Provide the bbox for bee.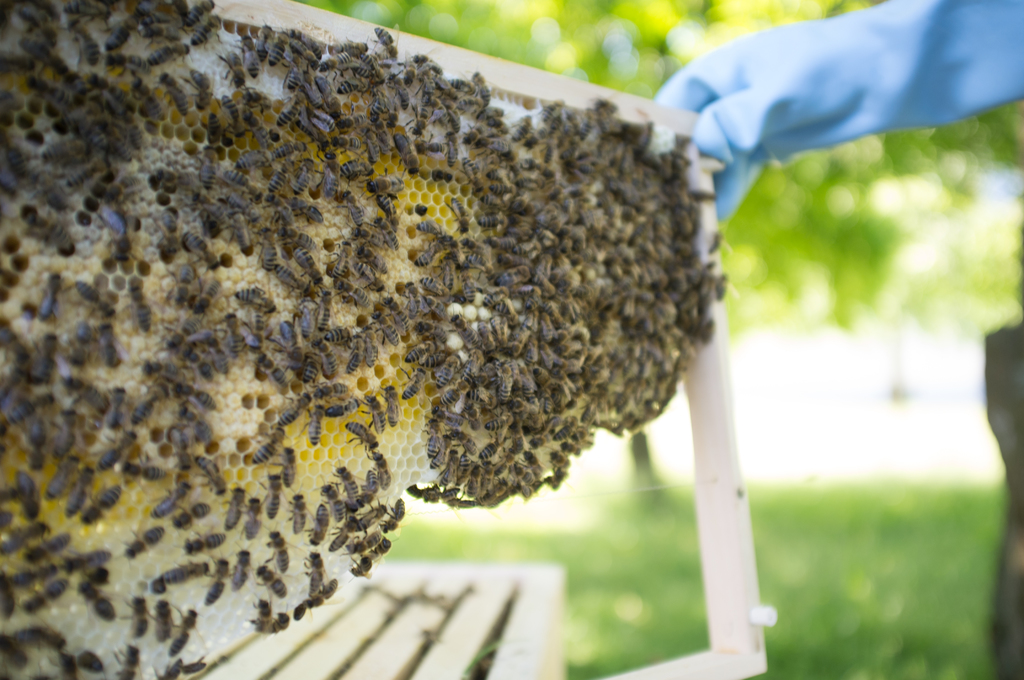
bbox=(112, 643, 140, 679).
